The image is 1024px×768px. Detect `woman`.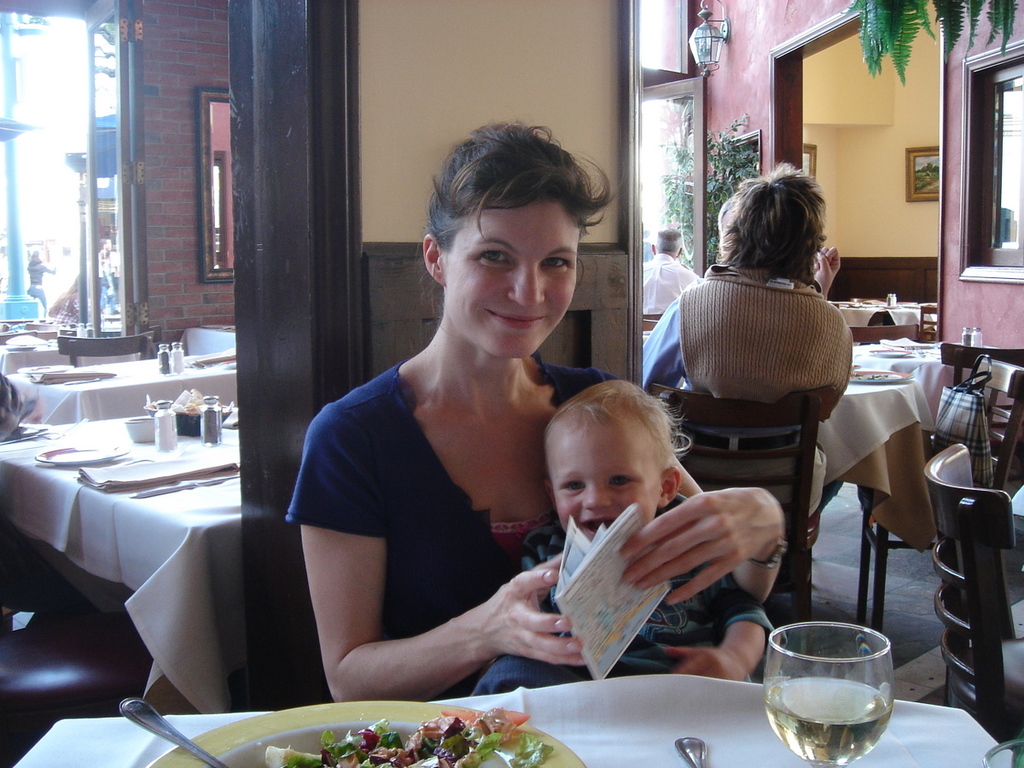
Detection: l=642, t=162, r=847, b=507.
